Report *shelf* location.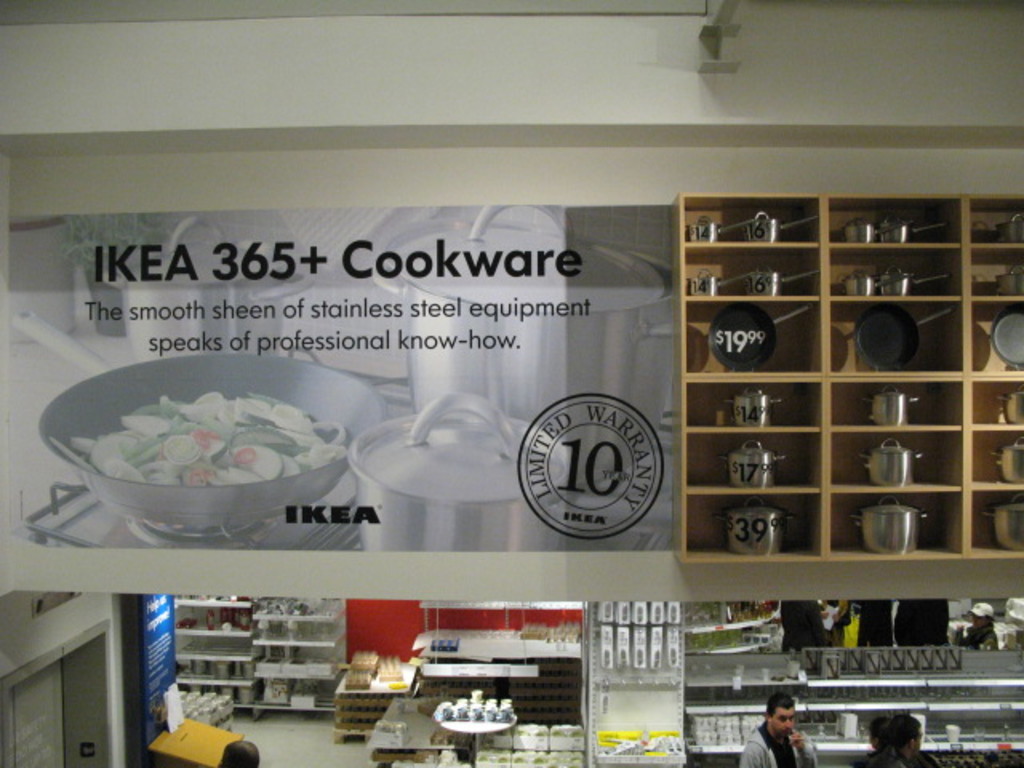
Report: 965 435 1022 477.
